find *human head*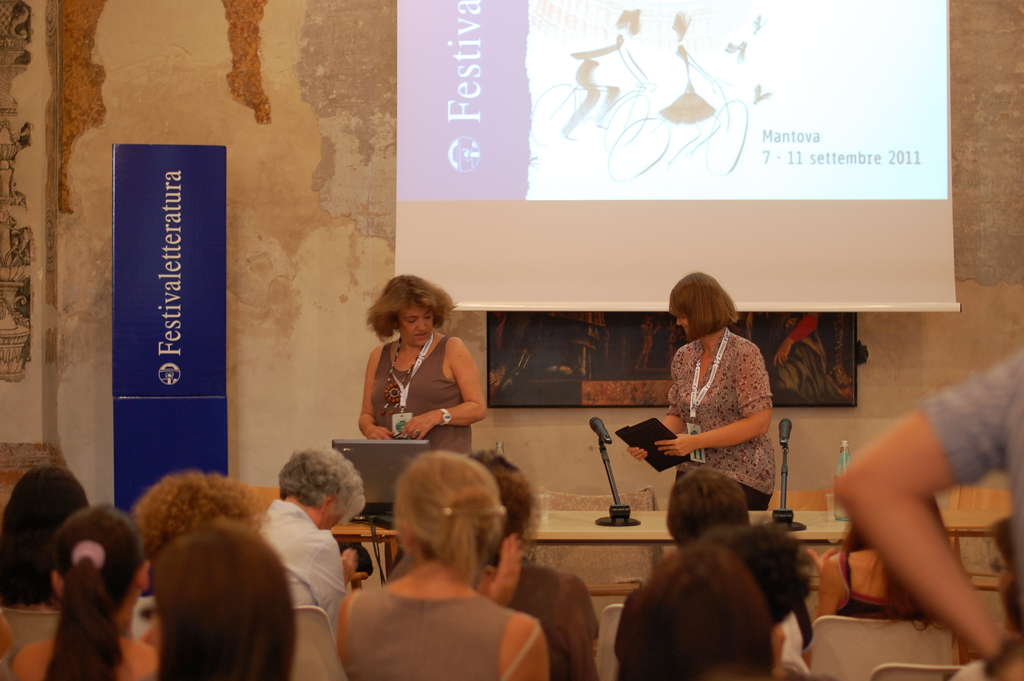
bbox=(150, 521, 291, 656)
